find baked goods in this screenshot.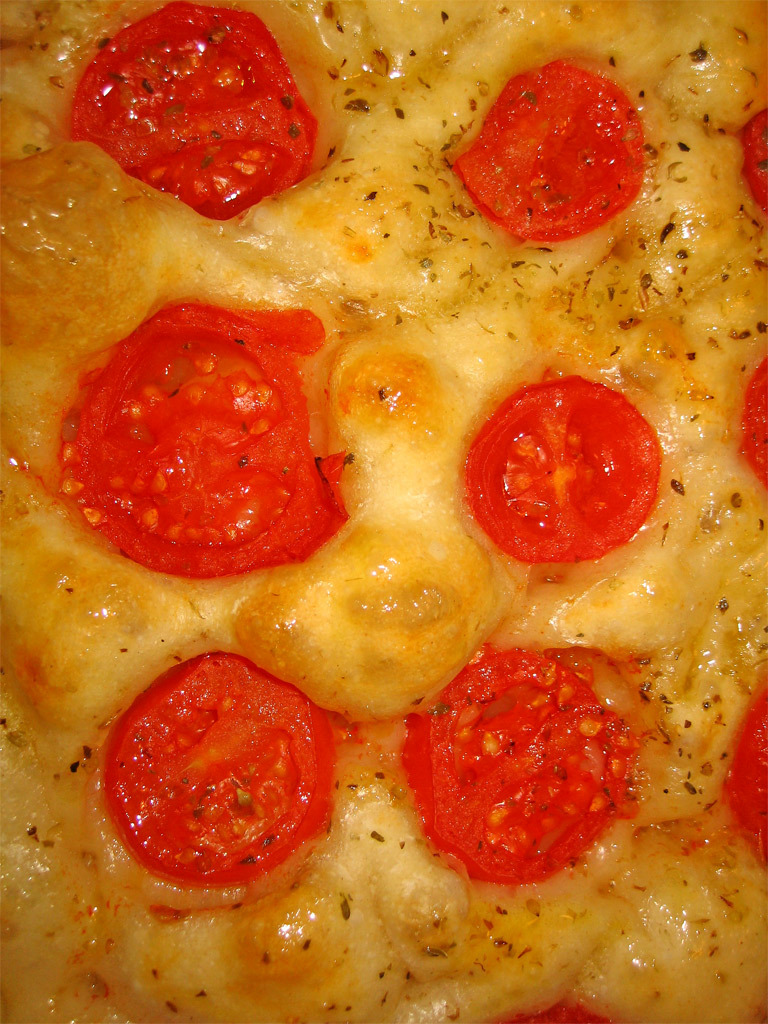
The bounding box for baked goods is 0,0,767,1023.
